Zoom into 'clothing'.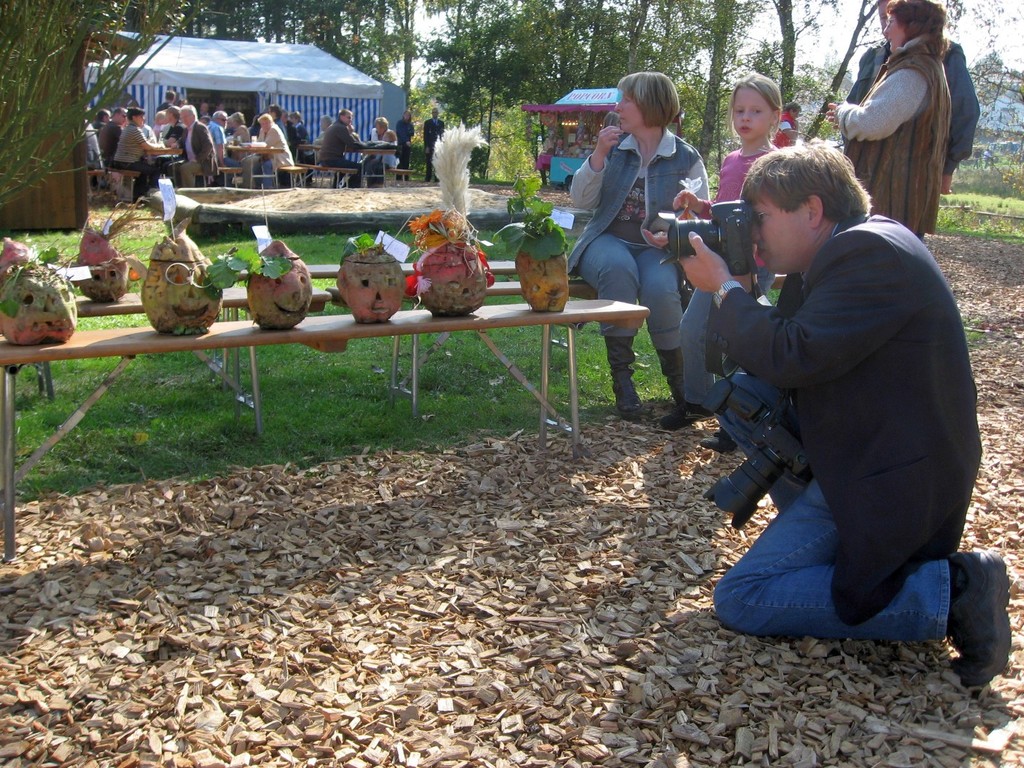
Zoom target: locate(847, 31, 975, 174).
